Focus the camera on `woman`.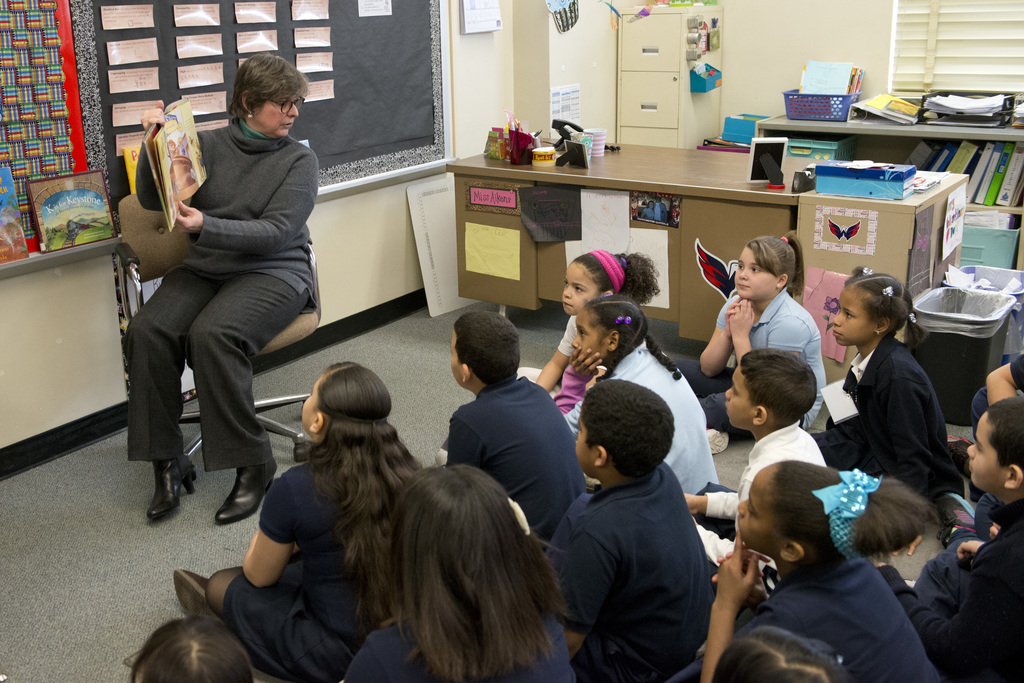
Focus region: 714 632 840 682.
